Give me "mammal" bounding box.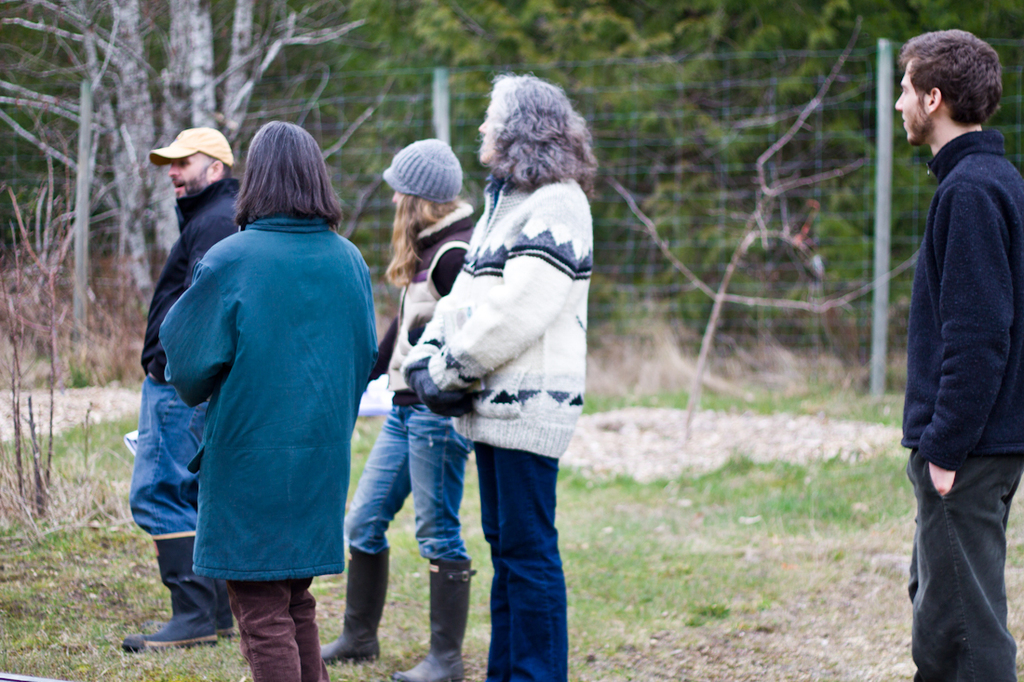
rect(892, 27, 1023, 681).
